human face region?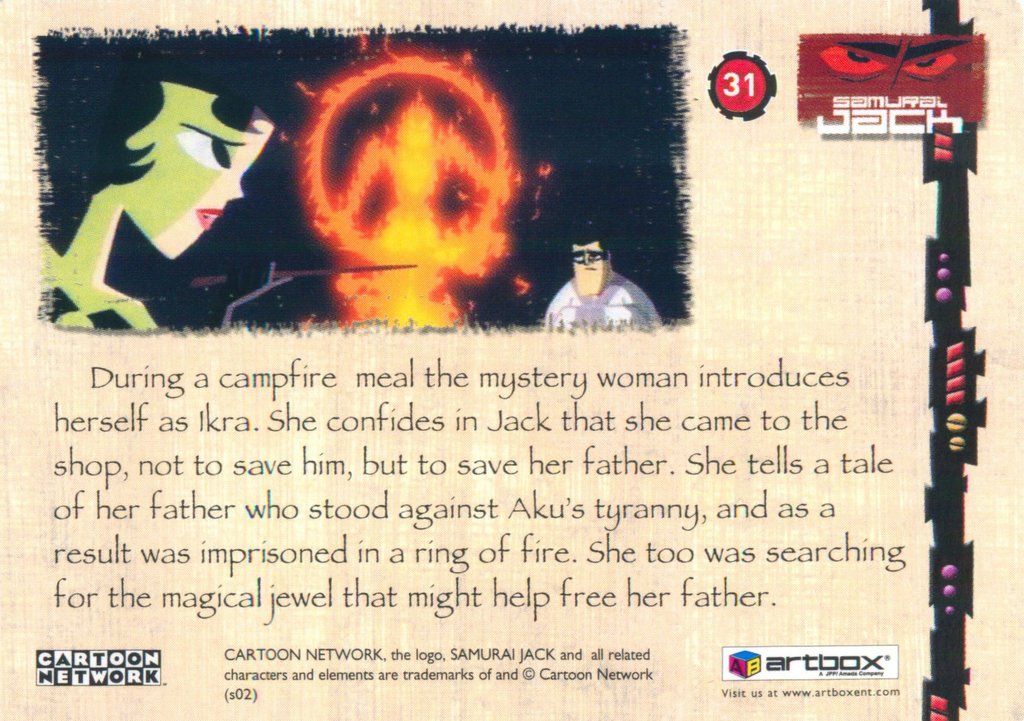
box(127, 85, 274, 259)
